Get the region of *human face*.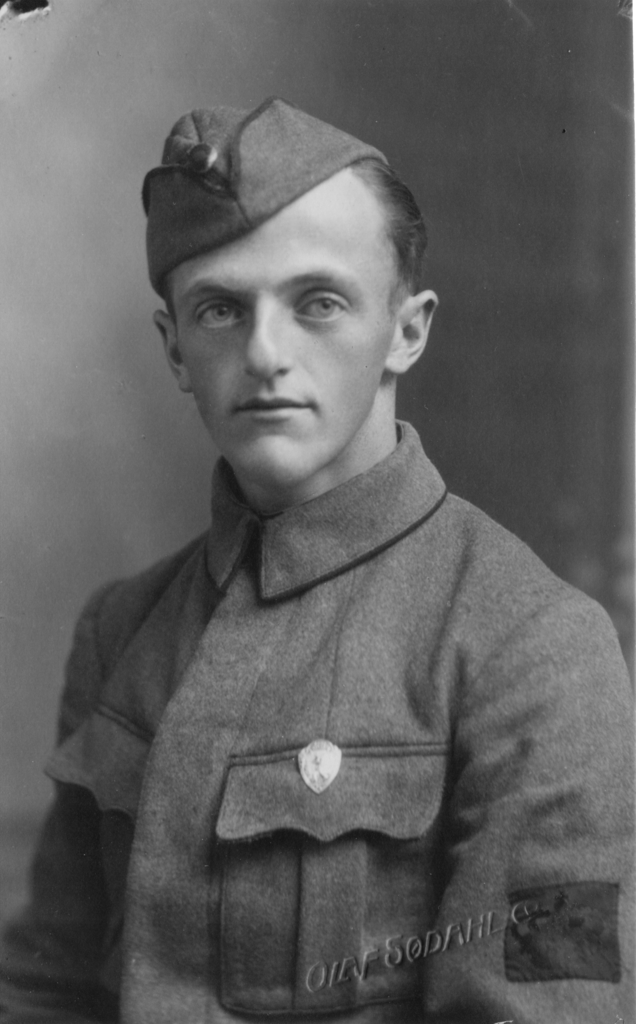
<region>163, 156, 405, 462</region>.
